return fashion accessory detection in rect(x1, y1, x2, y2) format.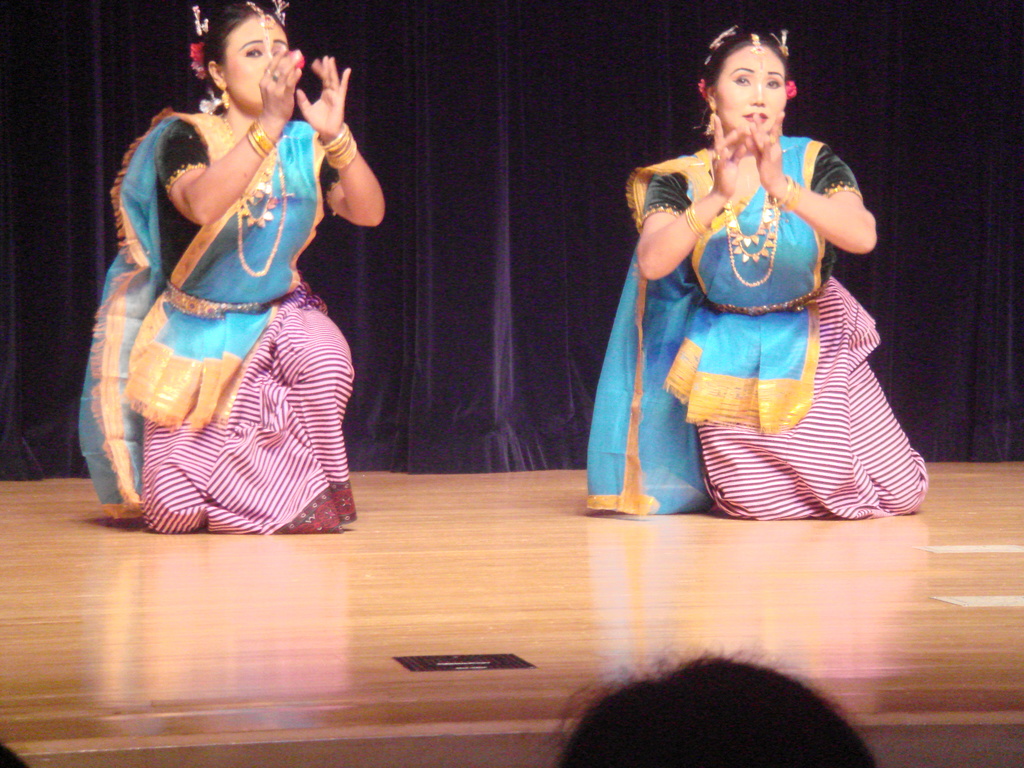
rect(245, 120, 275, 161).
